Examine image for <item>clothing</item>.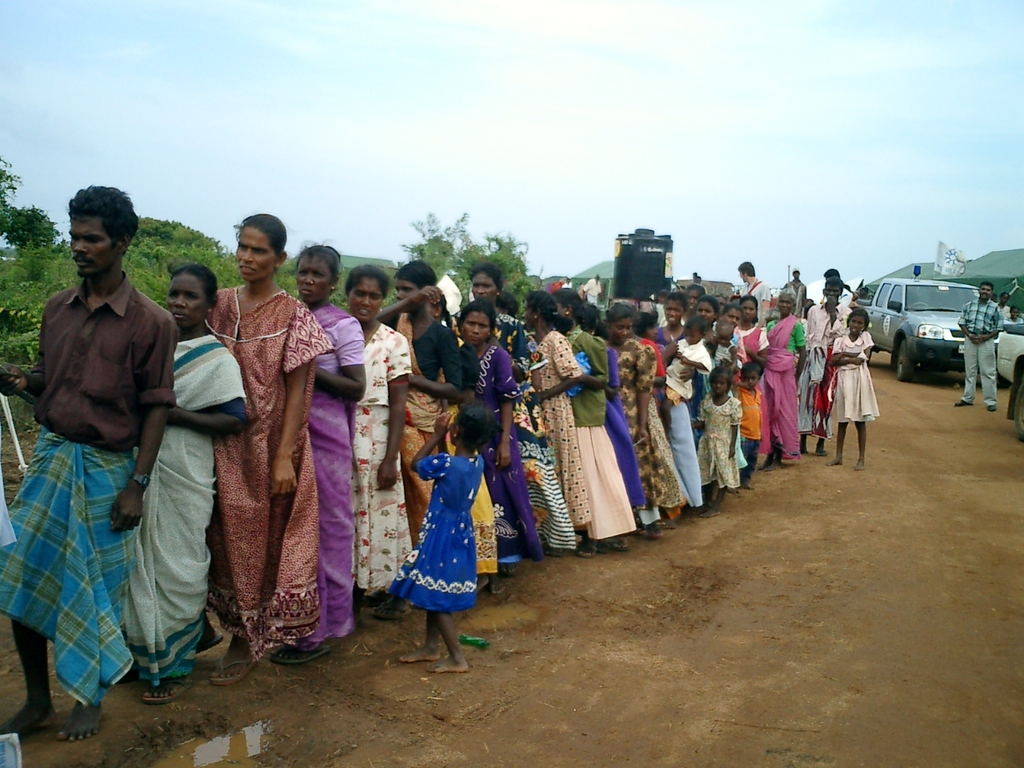
Examination result: [left=953, top=299, right=1007, bottom=397].
